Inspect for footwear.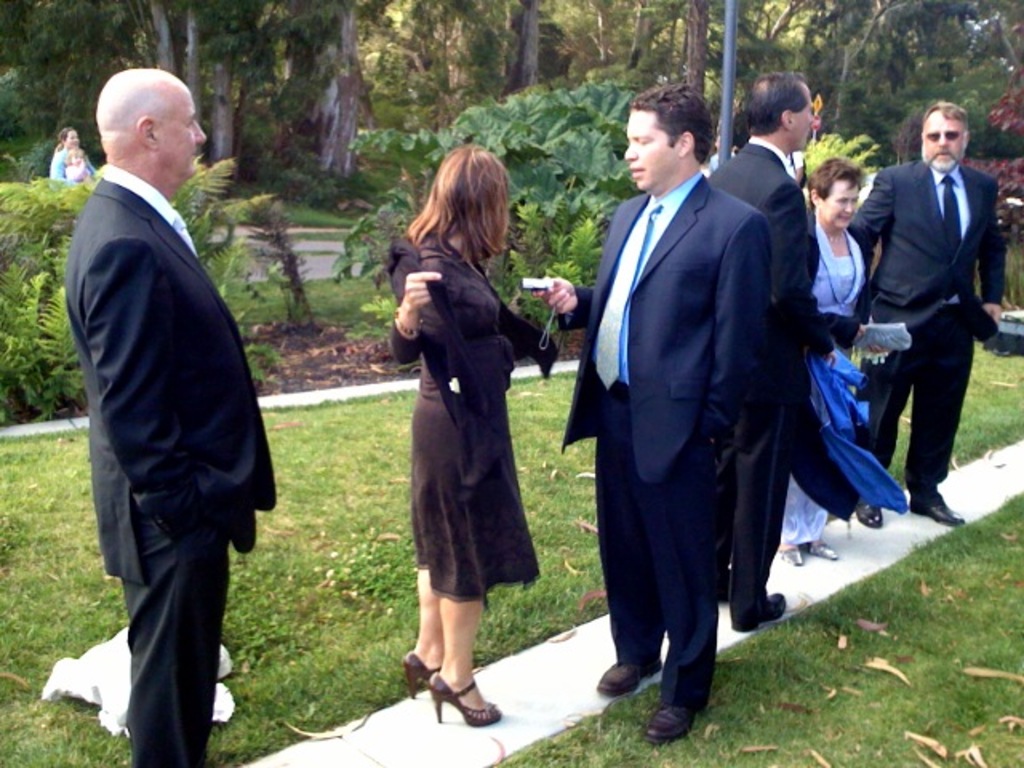
Inspection: {"x1": 427, "y1": 667, "x2": 506, "y2": 731}.
